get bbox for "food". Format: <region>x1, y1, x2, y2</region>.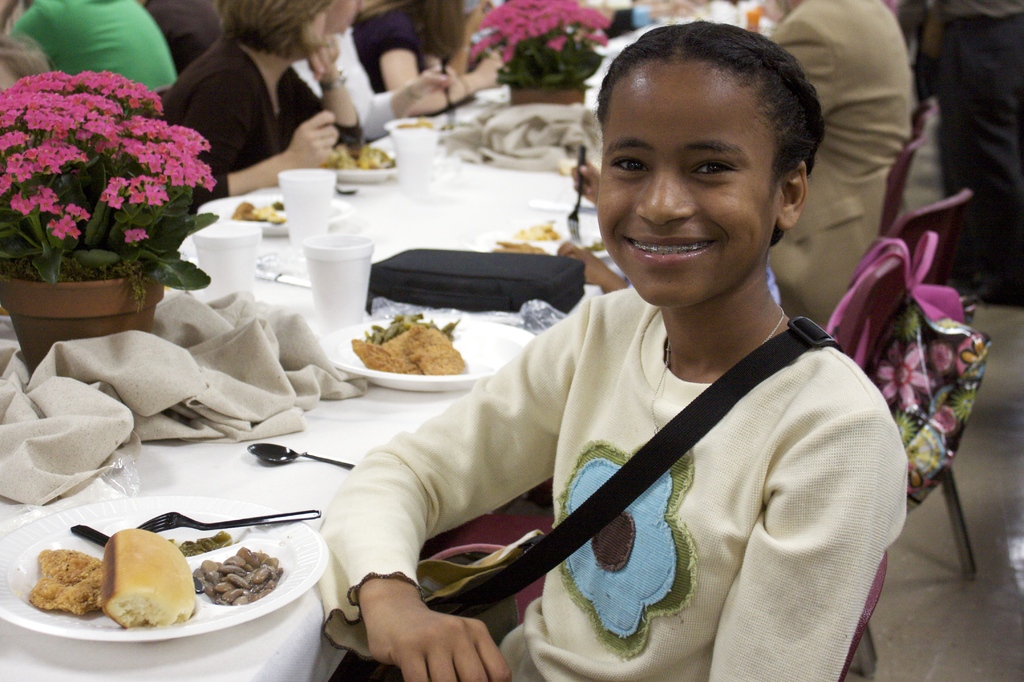
<region>28, 547, 105, 620</region>.
